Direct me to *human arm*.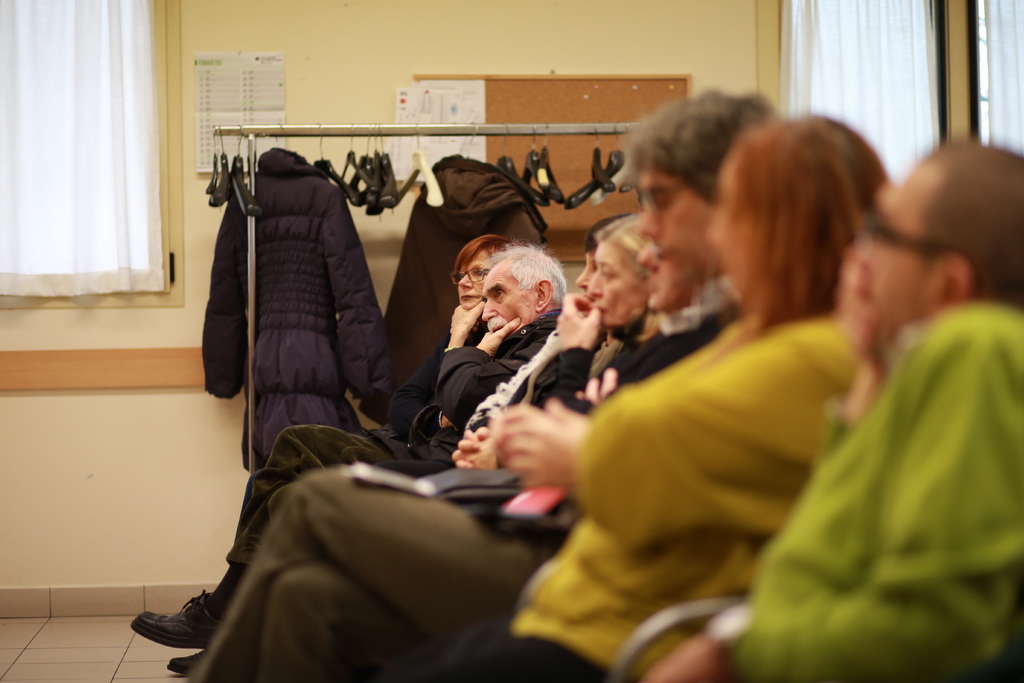
Direction: <bbox>384, 366, 459, 448</bbox>.
